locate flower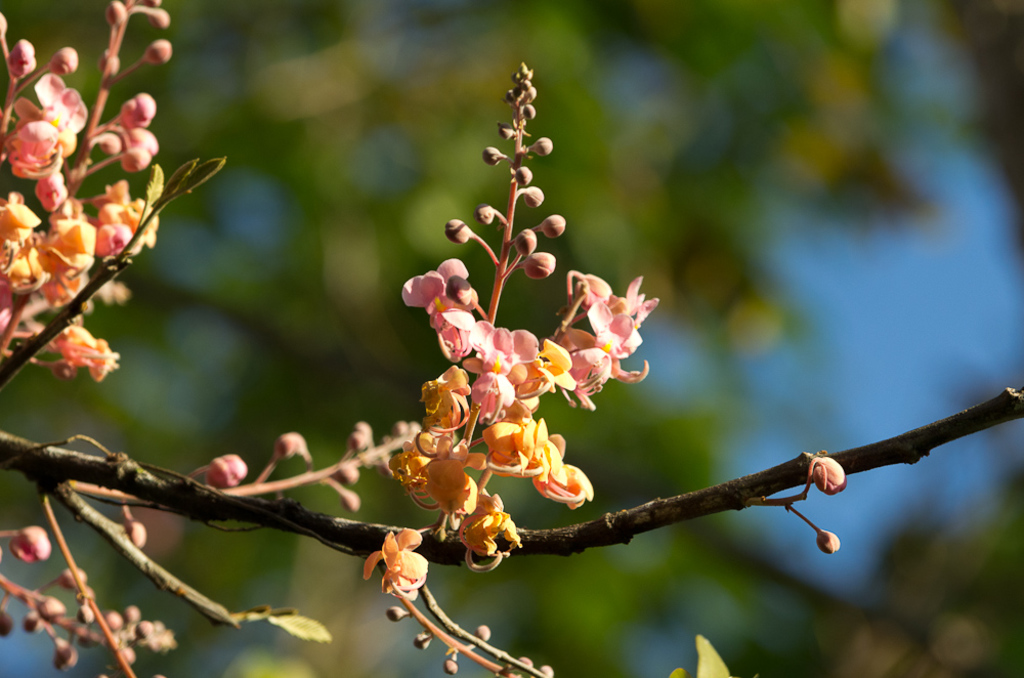
366,527,437,619
